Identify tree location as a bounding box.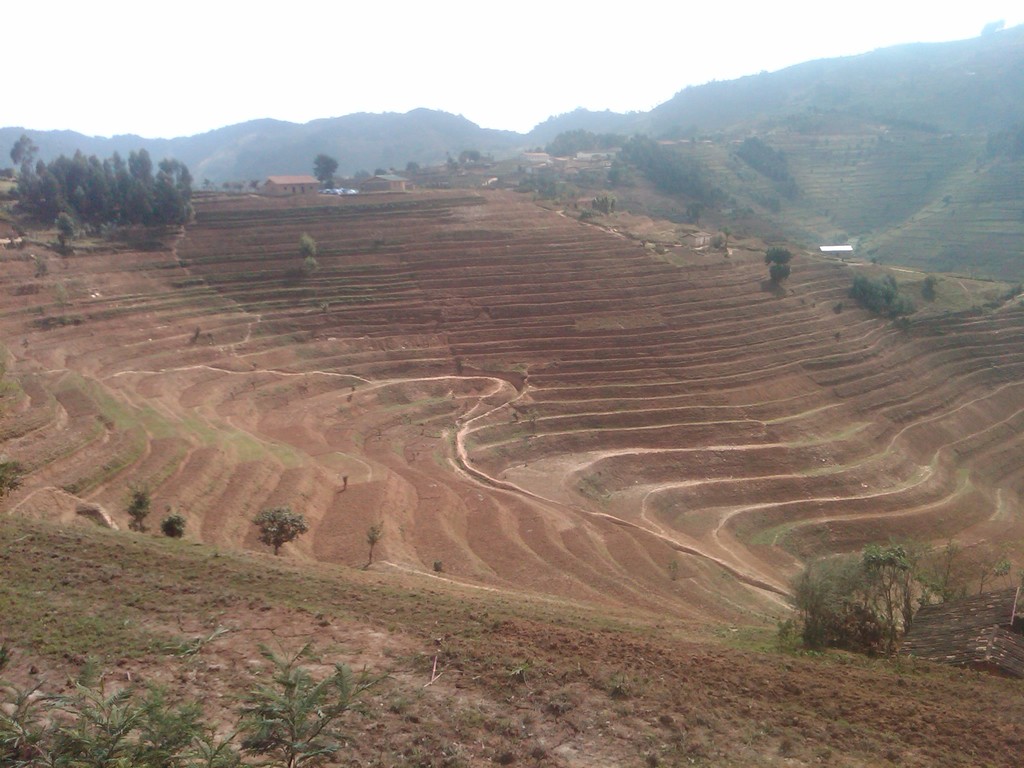
left=351, top=168, right=371, bottom=180.
